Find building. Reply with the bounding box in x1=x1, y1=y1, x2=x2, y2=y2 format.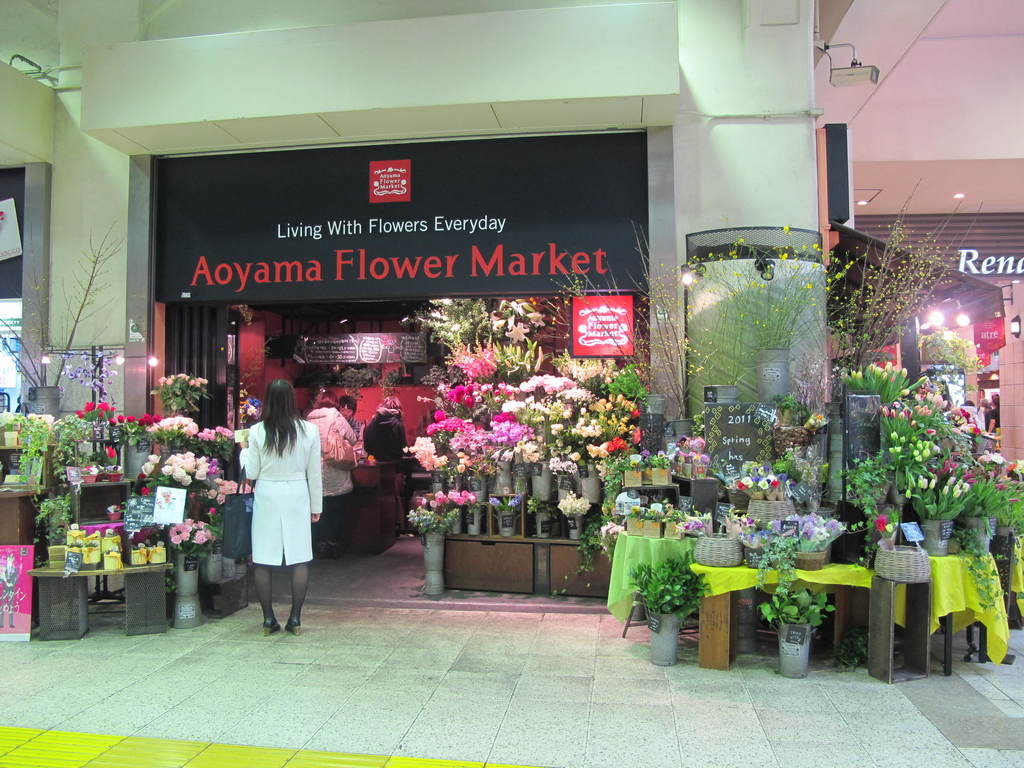
x1=0, y1=0, x2=1023, y2=604.
